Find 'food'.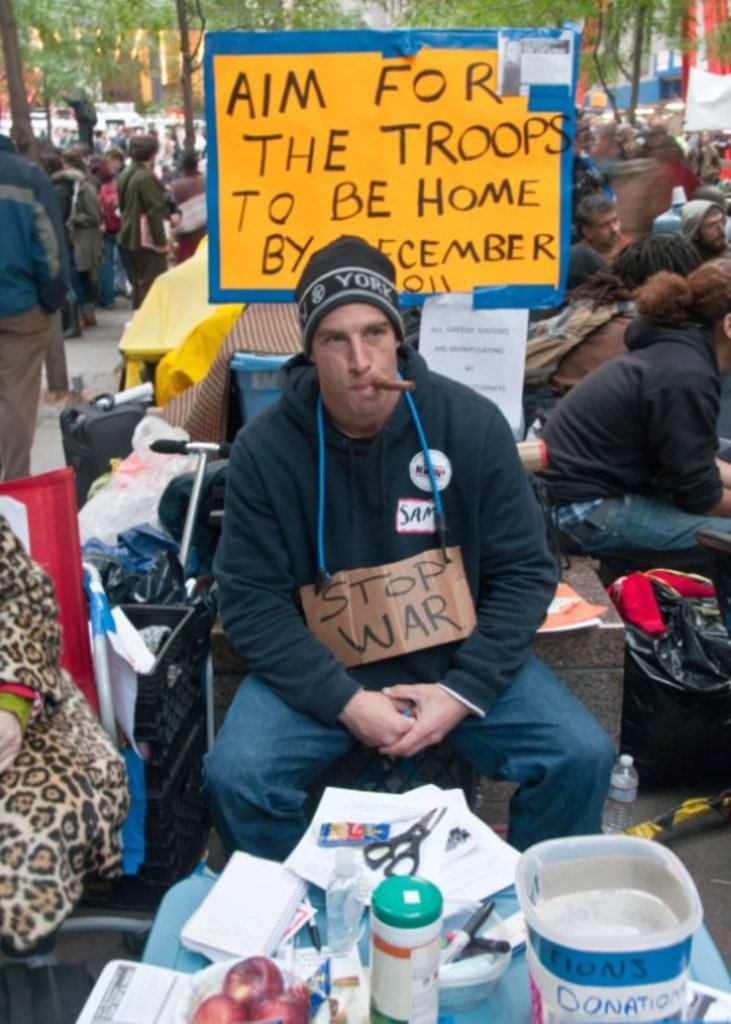
box=[246, 996, 306, 1023].
